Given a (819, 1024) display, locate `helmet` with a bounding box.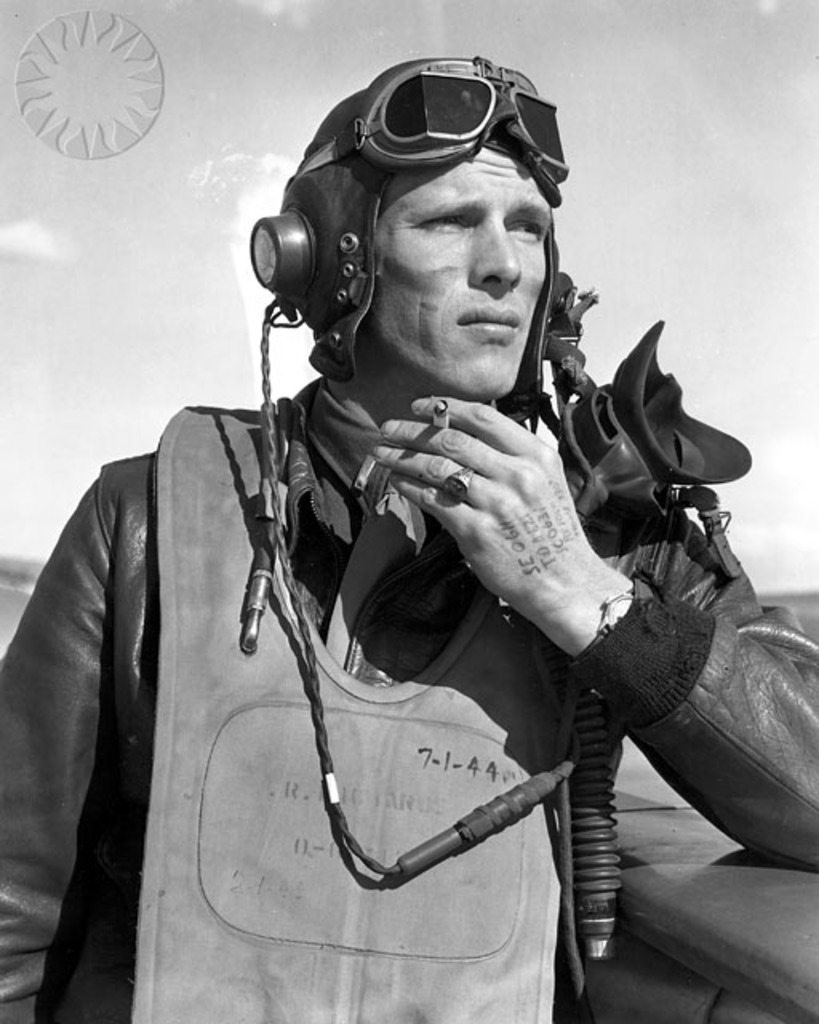
Located: (x1=259, y1=72, x2=593, y2=418).
